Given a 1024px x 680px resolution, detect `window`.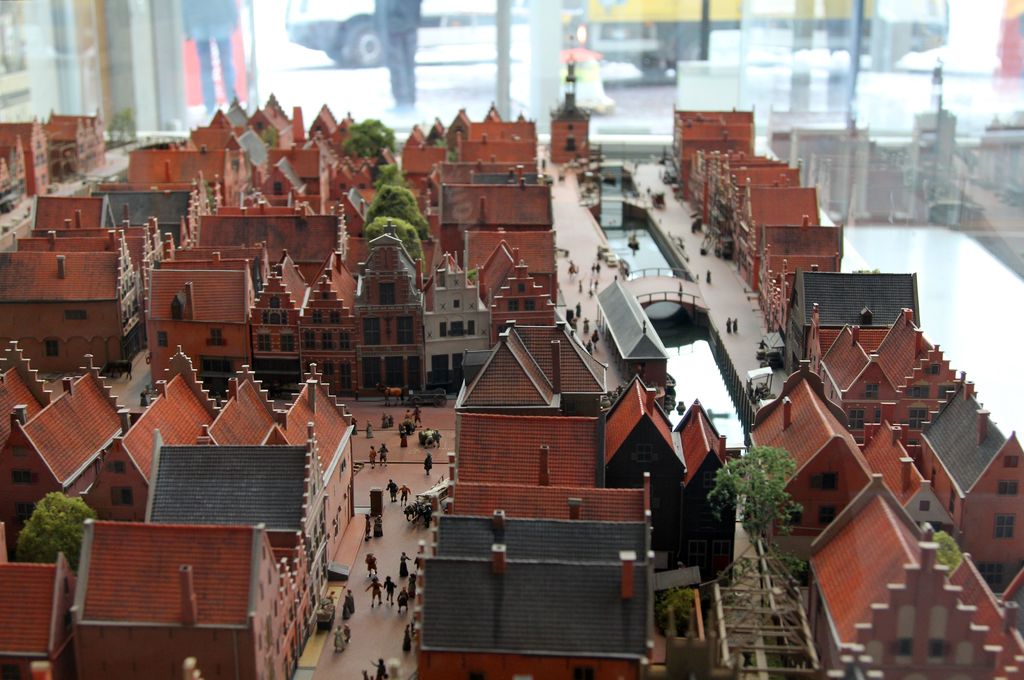
(268,311,280,325).
